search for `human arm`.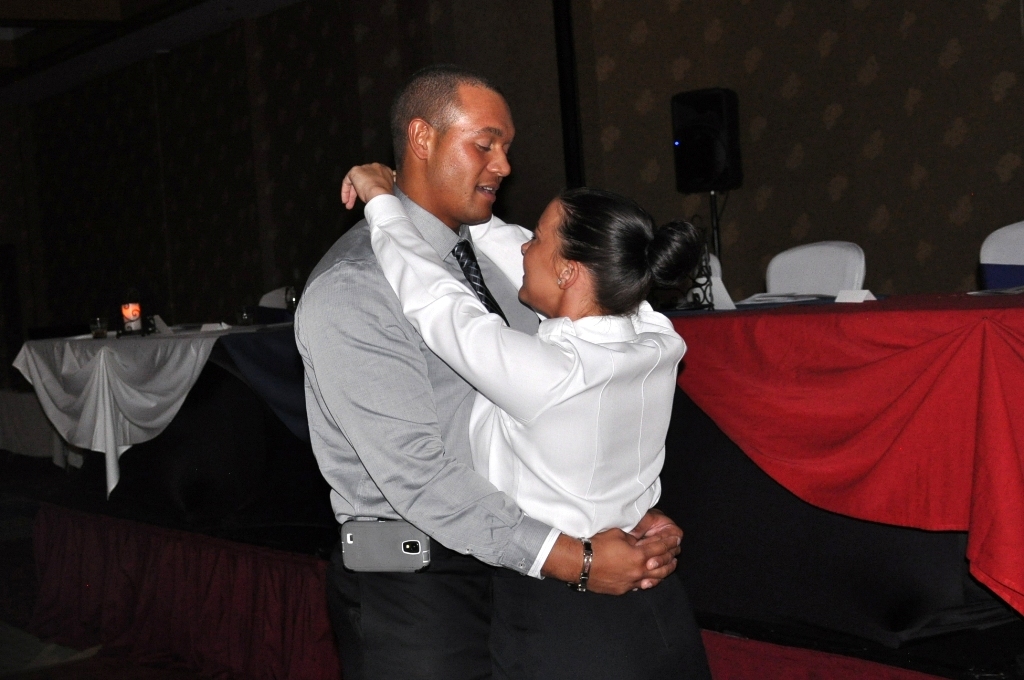
Found at {"left": 630, "top": 502, "right": 688, "bottom": 595}.
